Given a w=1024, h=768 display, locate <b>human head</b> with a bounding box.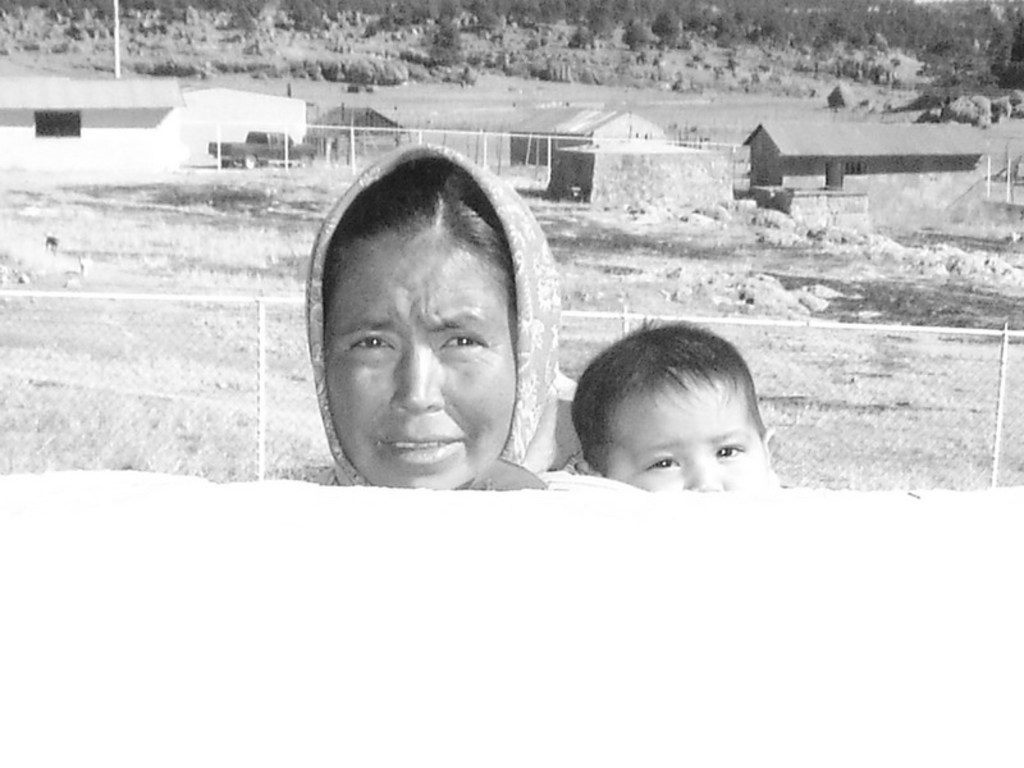
Located: <bbox>568, 323, 774, 493</bbox>.
